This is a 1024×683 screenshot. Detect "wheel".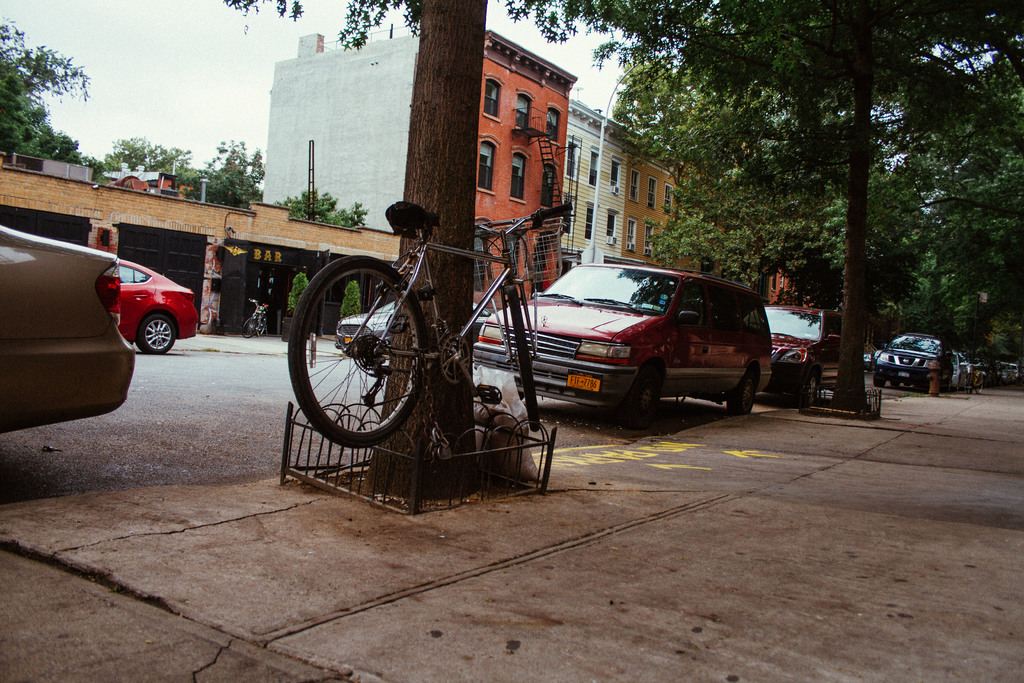
bbox(507, 285, 545, 432).
